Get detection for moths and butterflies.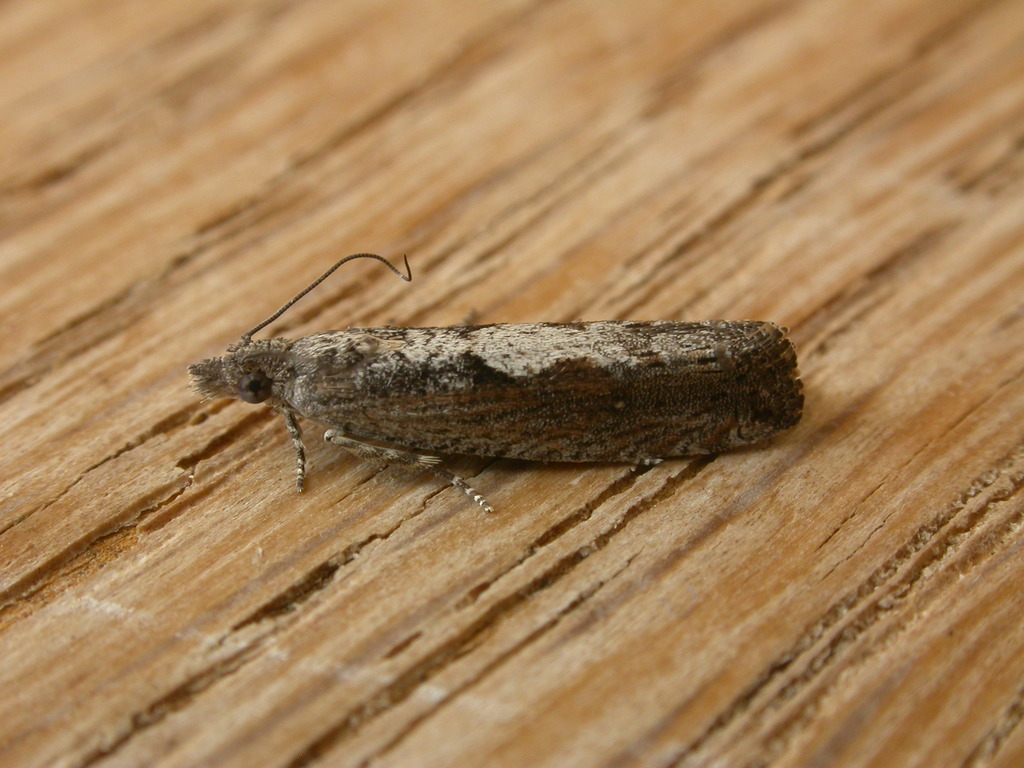
Detection: {"left": 189, "top": 250, "right": 807, "bottom": 519}.
